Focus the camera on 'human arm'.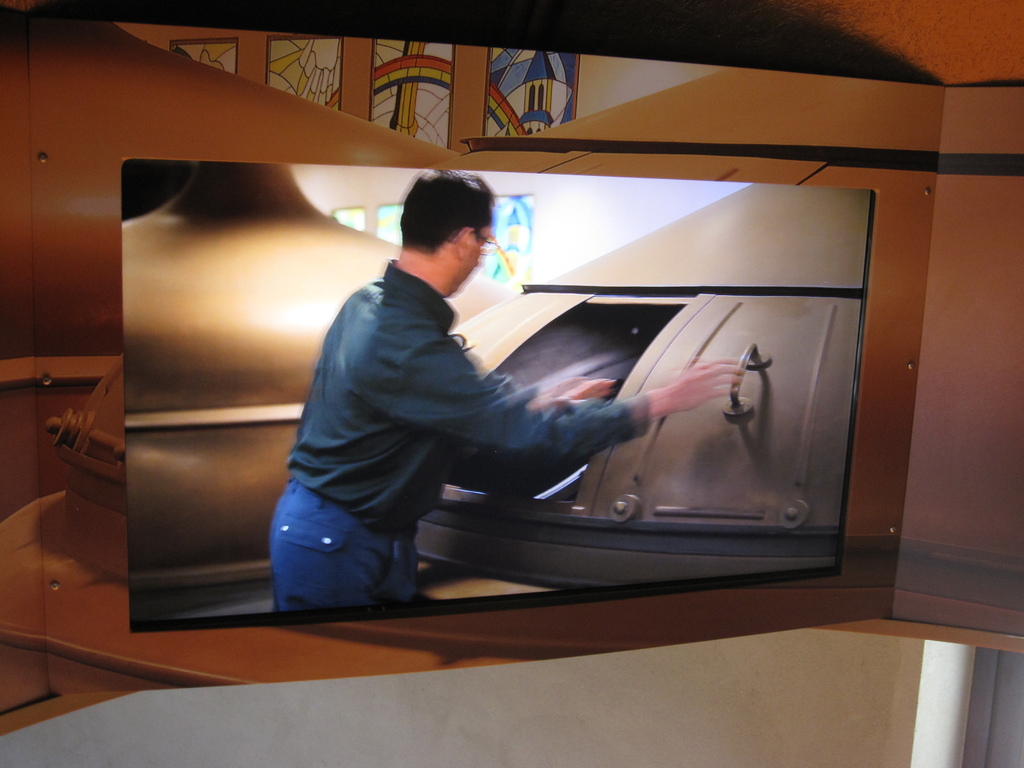
Focus region: bbox(392, 336, 745, 460).
